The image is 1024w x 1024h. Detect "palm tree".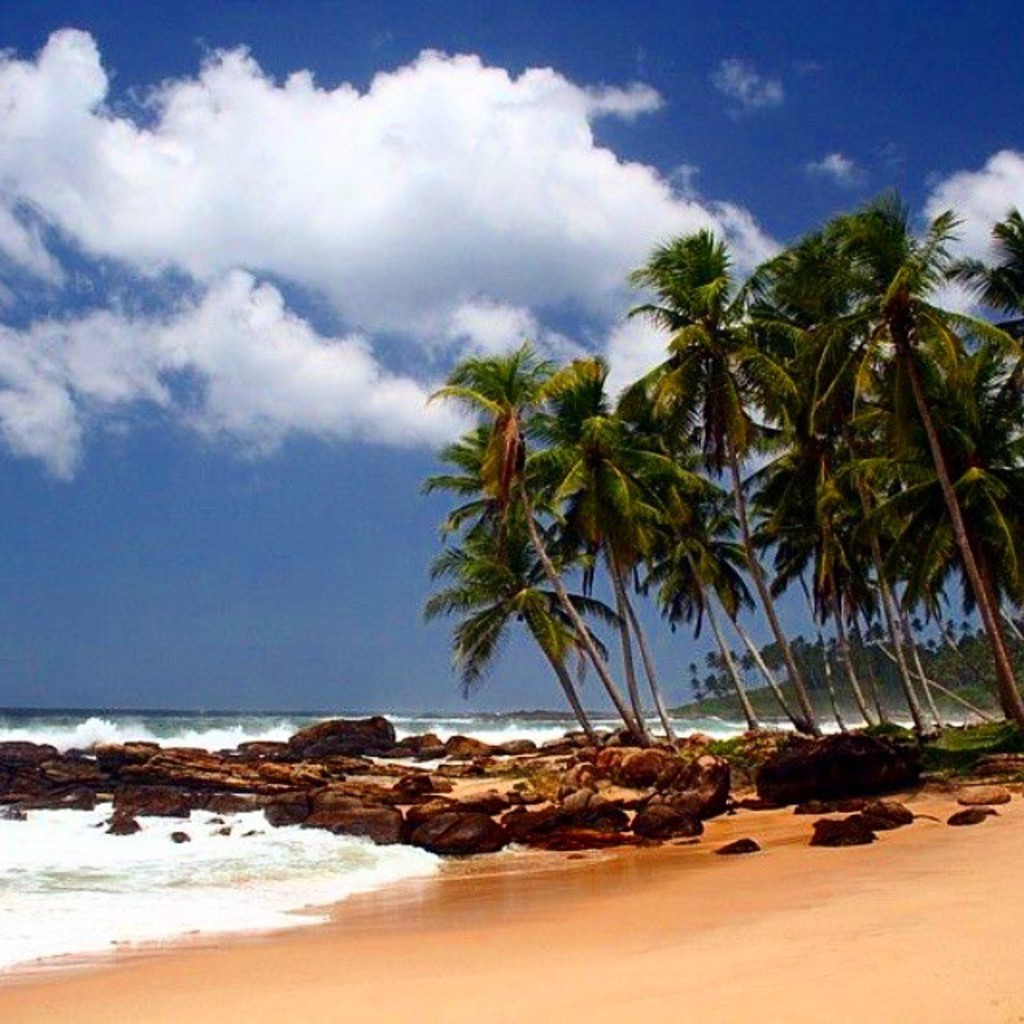
Detection: [left=646, top=330, right=766, bottom=739].
